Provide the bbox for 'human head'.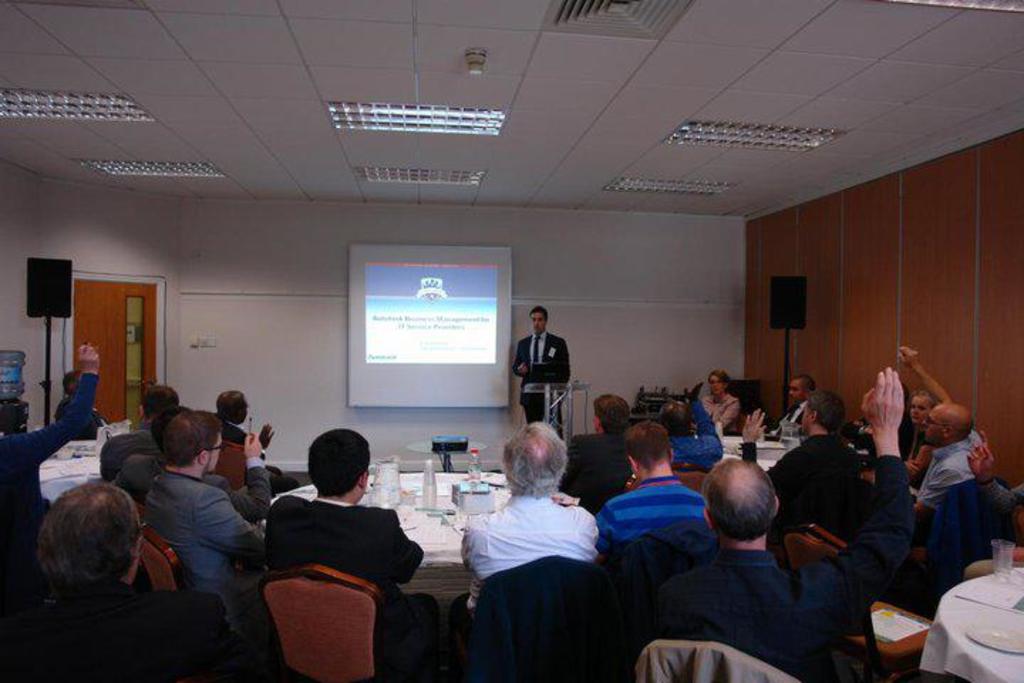
bbox=(162, 410, 225, 477).
